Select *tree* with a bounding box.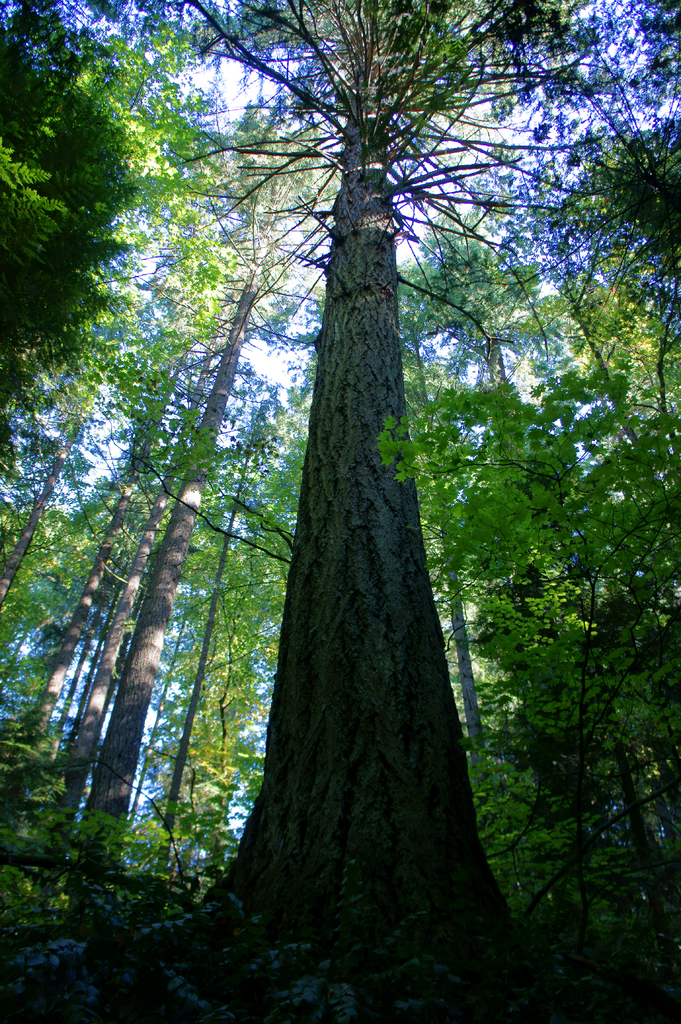
[x1=0, y1=0, x2=680, y2=1023].
